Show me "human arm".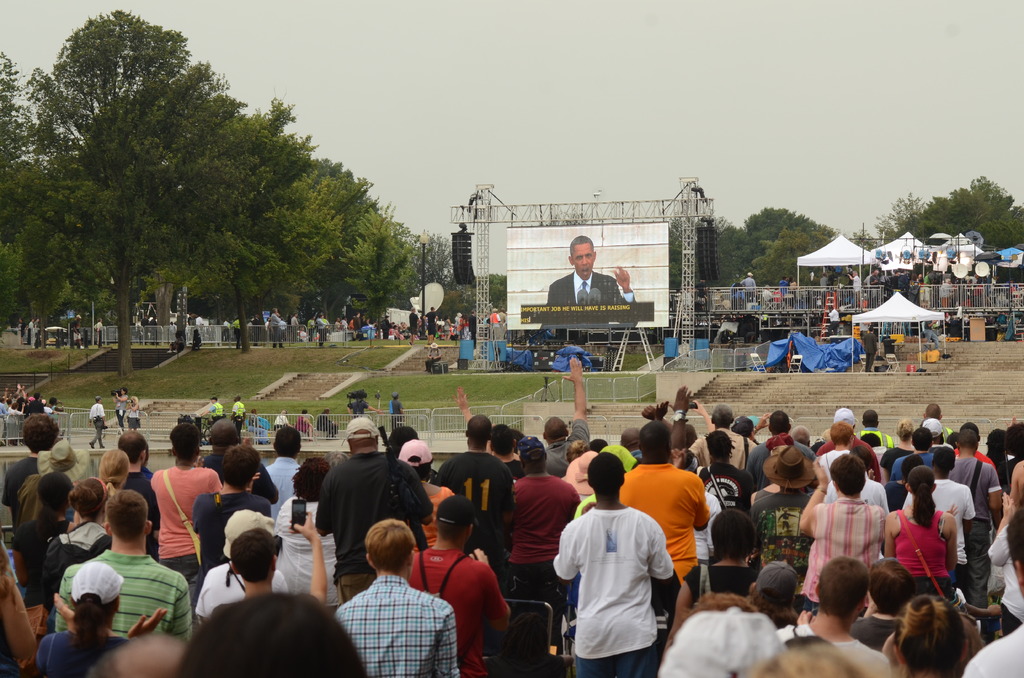
"human arm" is here: <box>122,599,178,639</box>.
